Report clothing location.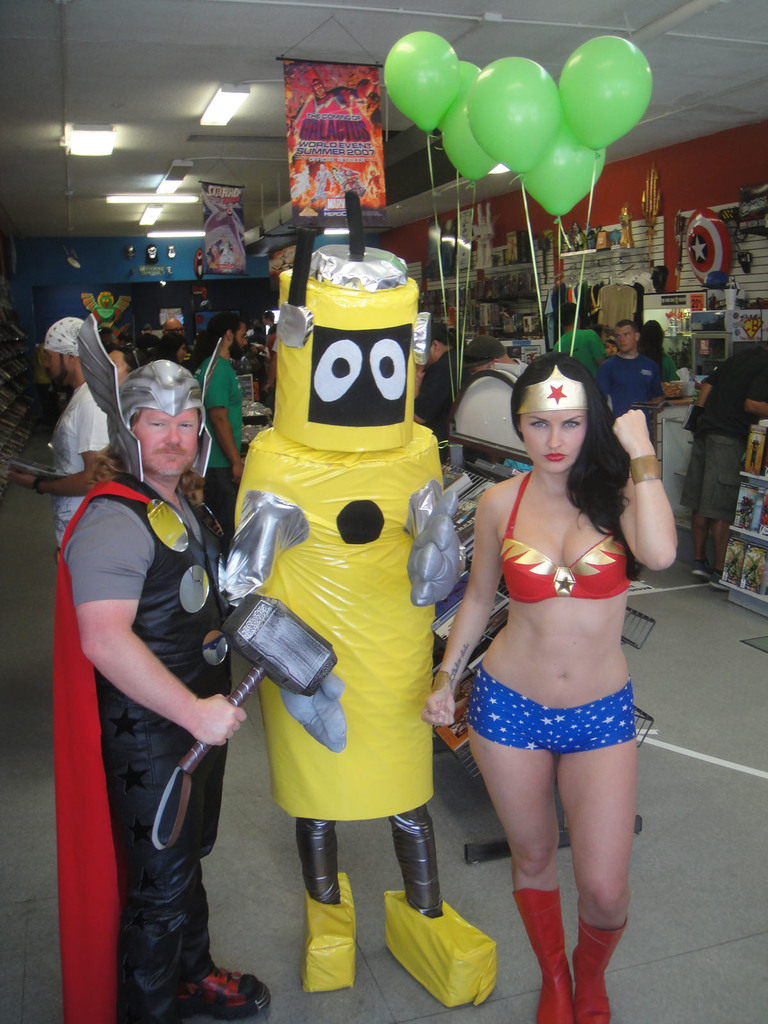
Report: {"x1": 52, "y1": 386, "x2": 102, "y2": 548}.
